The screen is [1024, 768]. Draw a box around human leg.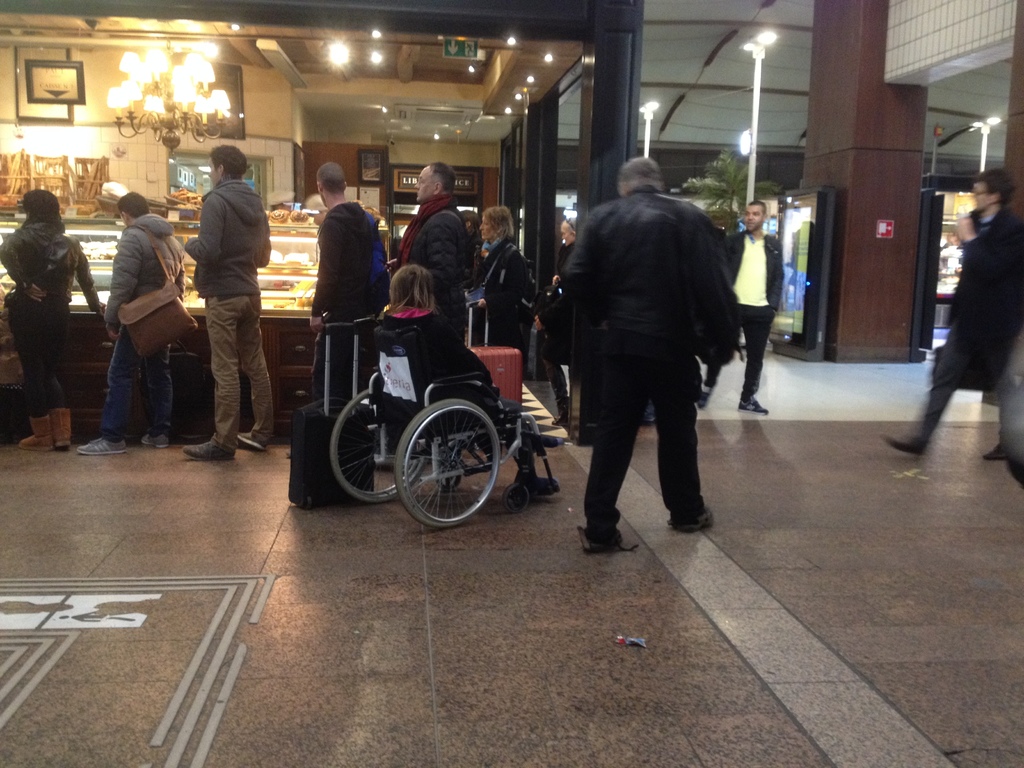
<region>47, 310, 67, 449</region>.
